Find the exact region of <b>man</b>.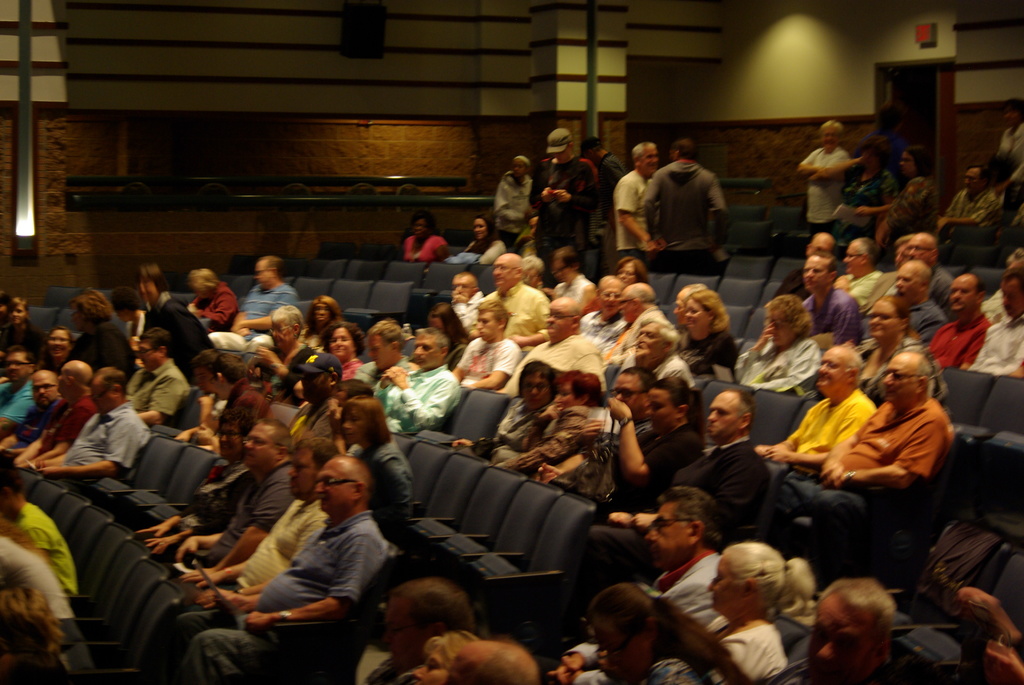
Exact region: {"left": 210, "top": 255, "right": 299, "bottom": 352}.
